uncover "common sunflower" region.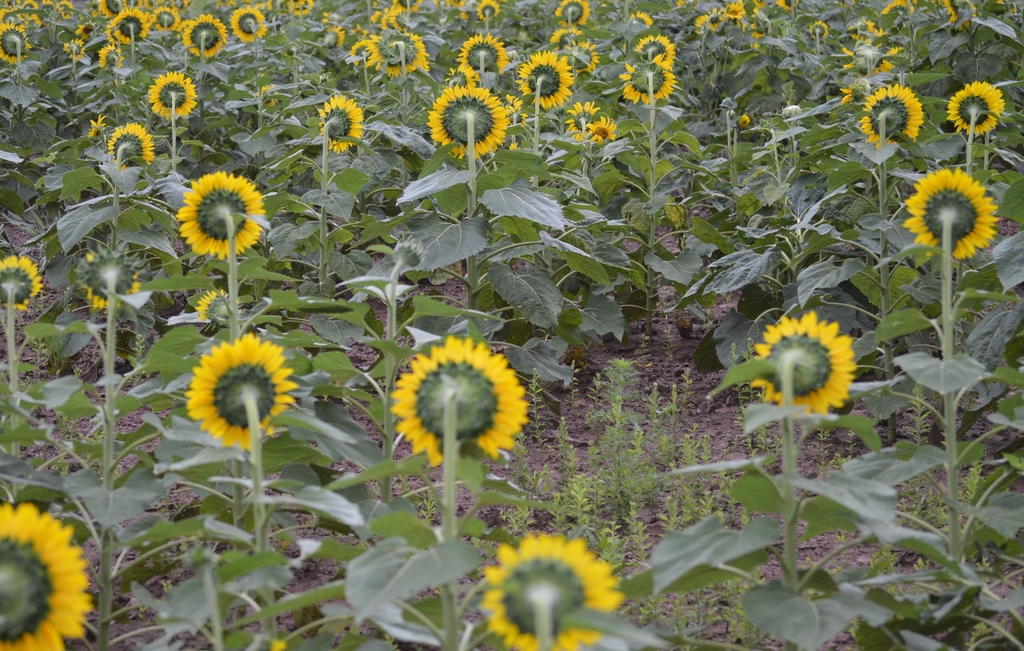
Uncovered: <region>632, 30, 686, 63</region>.
